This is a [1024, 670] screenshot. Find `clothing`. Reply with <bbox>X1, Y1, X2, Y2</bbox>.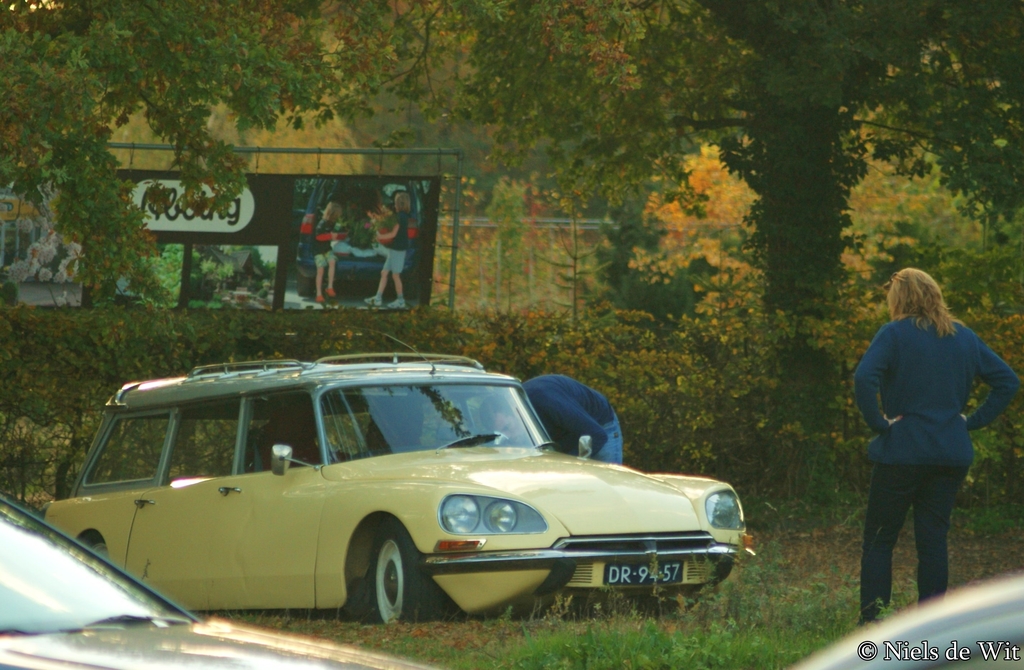
<bbox>316, 215, 337, 275</bbox>.
